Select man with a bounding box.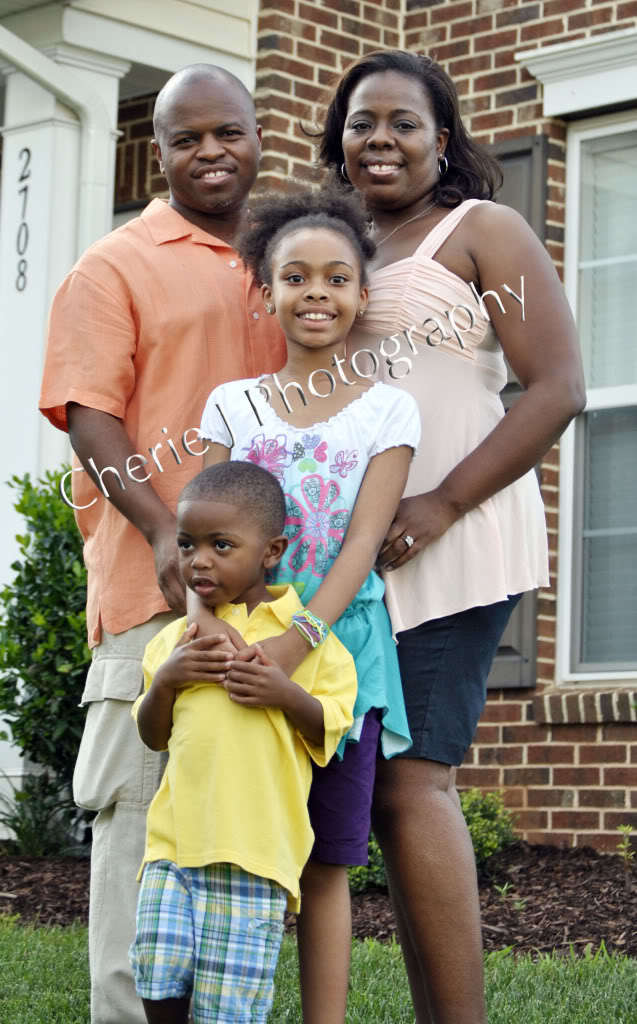
rect(39, 68, 340, 1023).
